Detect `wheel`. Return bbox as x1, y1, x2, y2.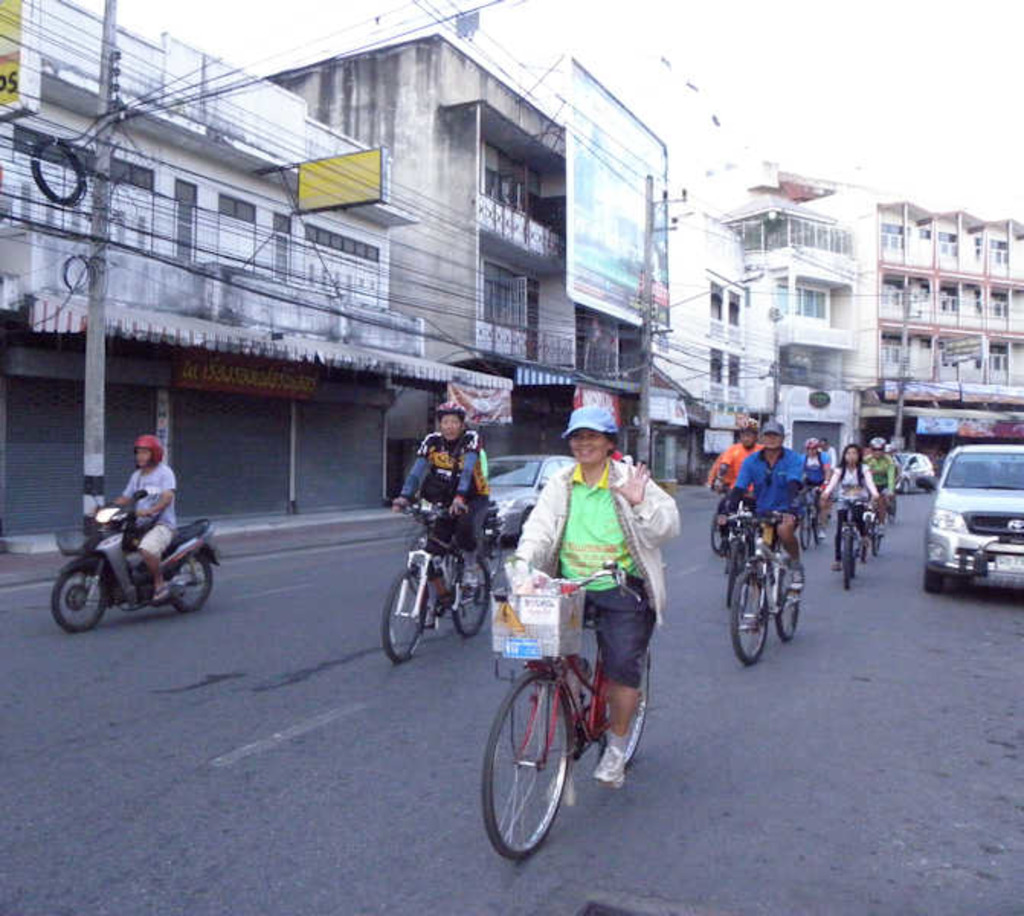
382, 568, 429, 658.
